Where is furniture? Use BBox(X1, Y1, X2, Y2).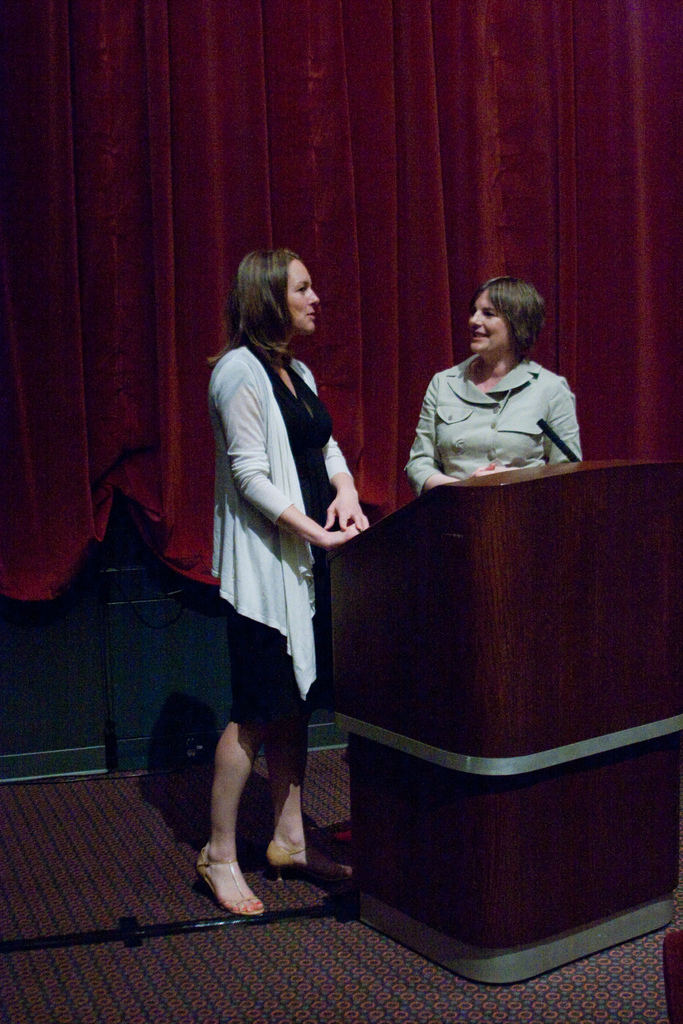
BBox(323, 456, 682, 986).
